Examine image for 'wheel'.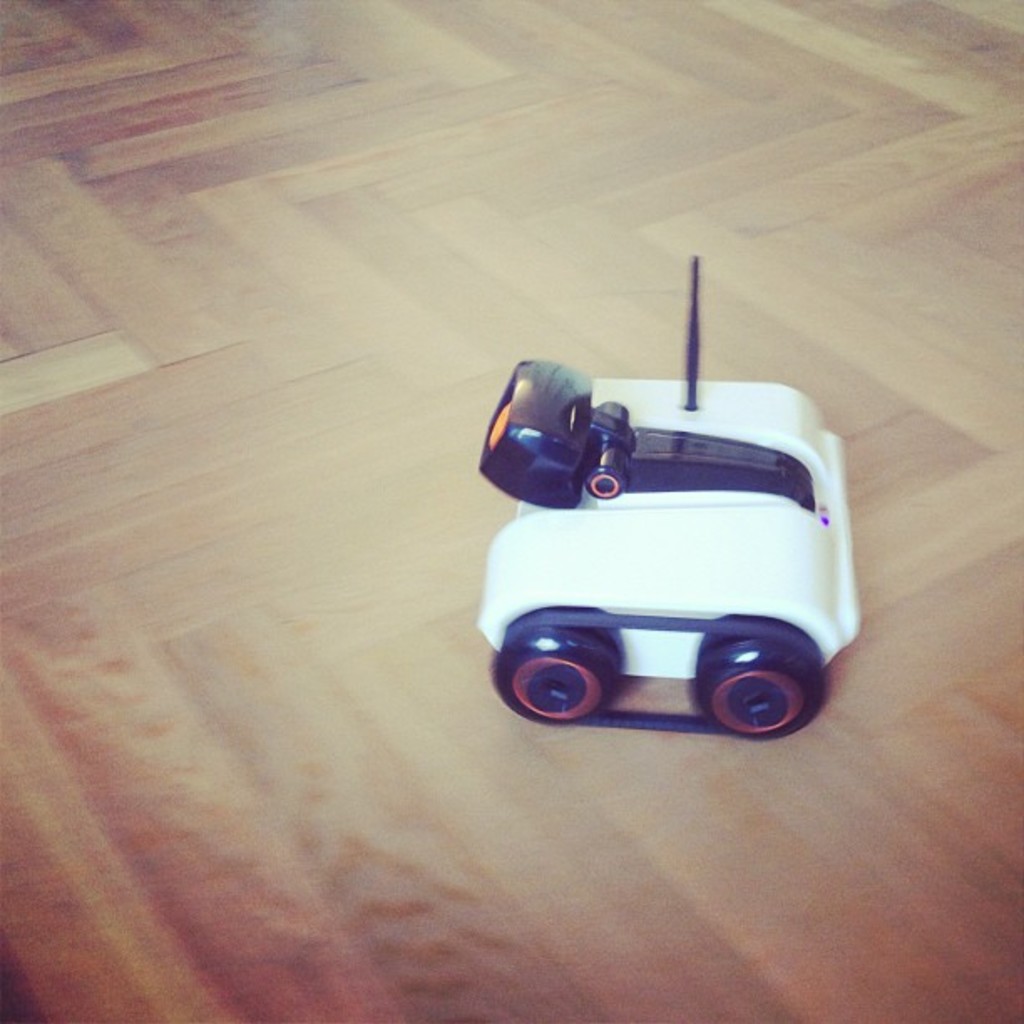
Examination result: [494,626,617,723].
